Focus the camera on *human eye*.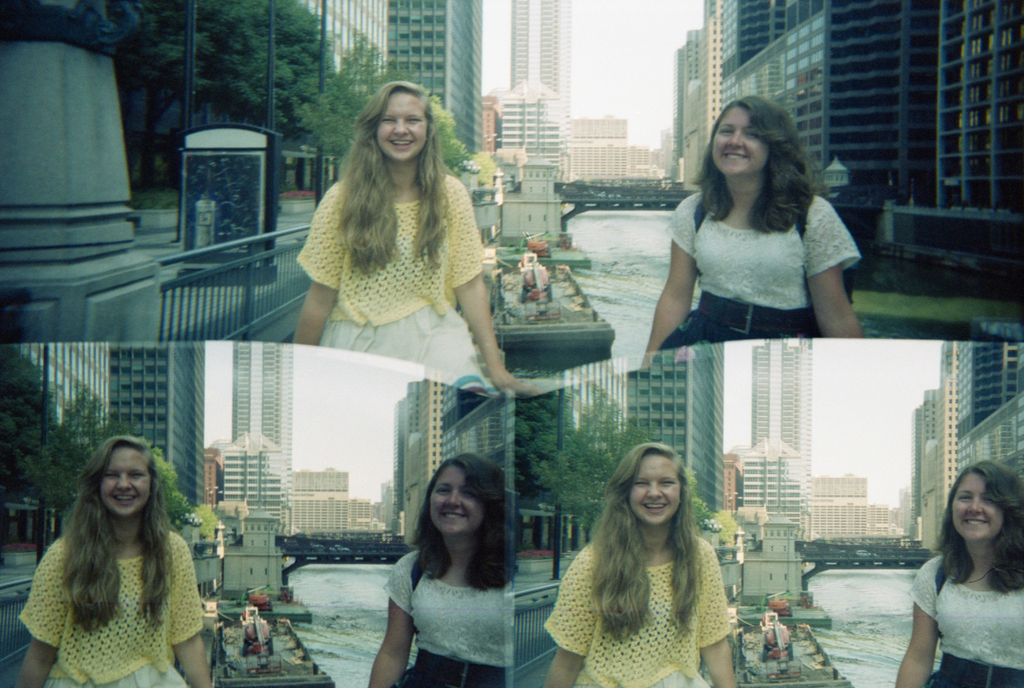
Focus region: bbox(716, 126, 735, 137).
